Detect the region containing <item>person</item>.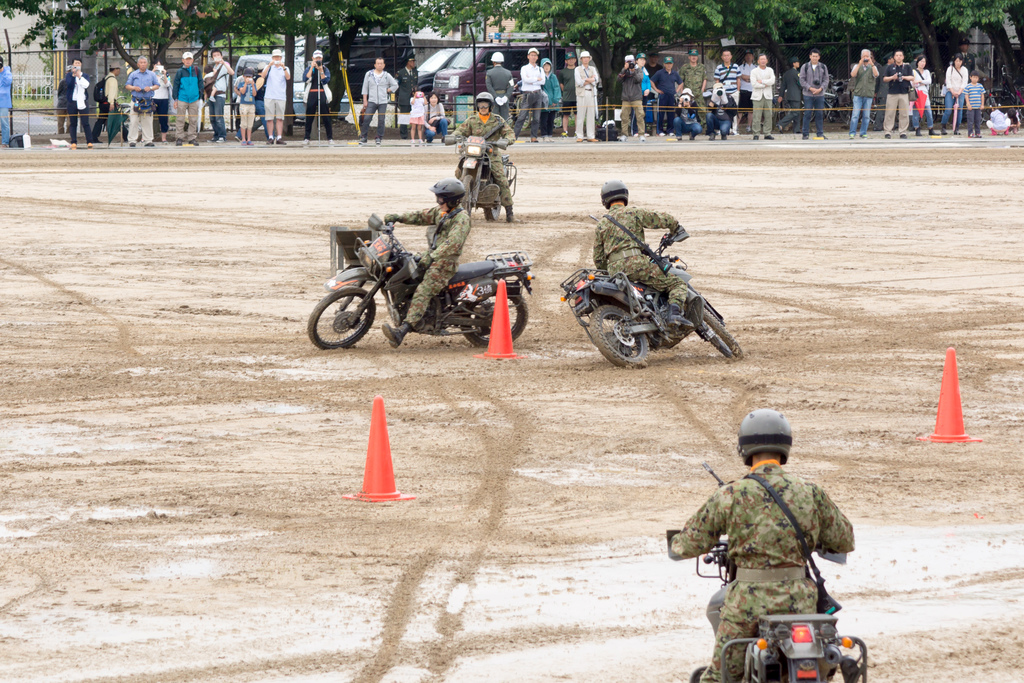
bbox=[349, 59, 389, 142].
